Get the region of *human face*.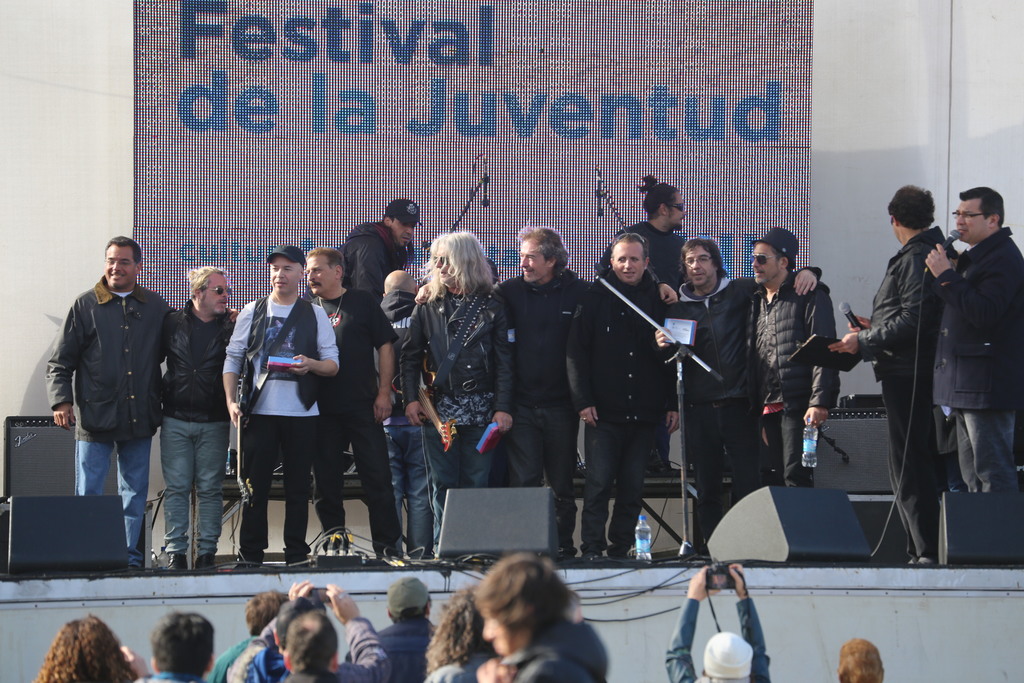
bbox=[685, 247, 714, 286].
